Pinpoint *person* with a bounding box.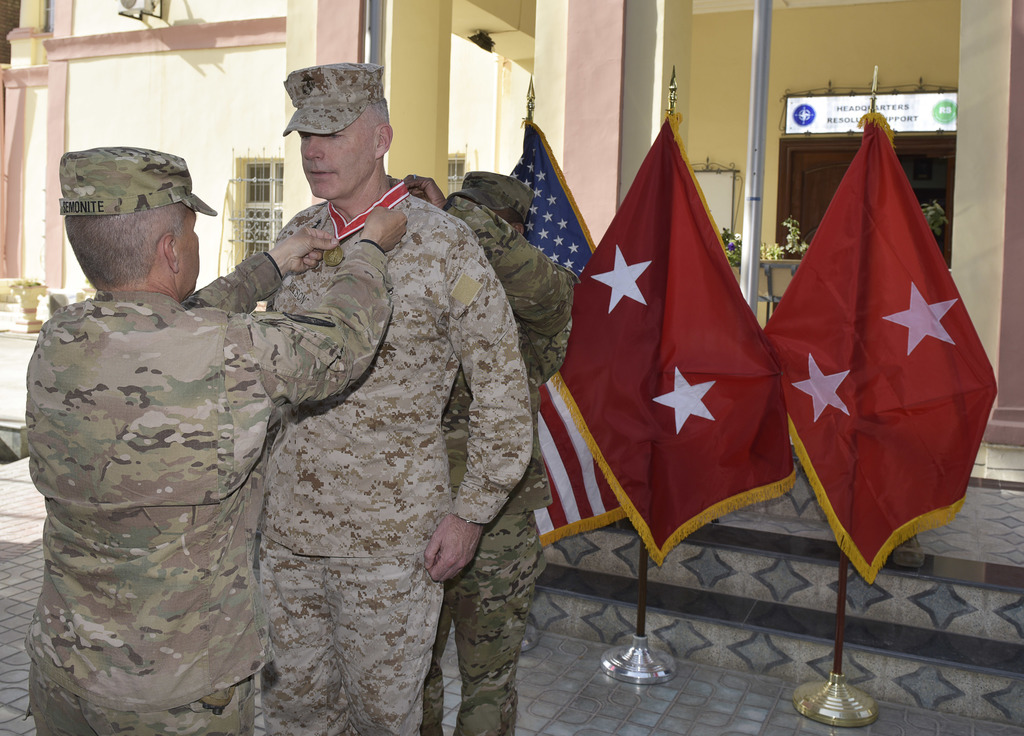
(259,62,532,735).
